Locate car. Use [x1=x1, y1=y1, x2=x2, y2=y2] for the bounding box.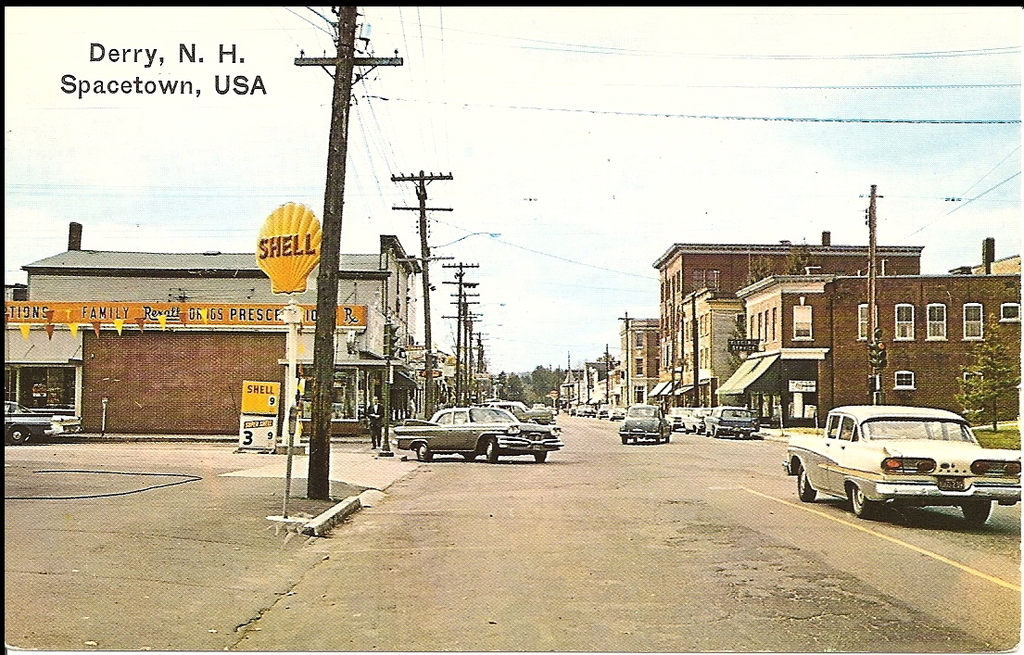
[x1=620, y1=406, x2=664, y2=446].
